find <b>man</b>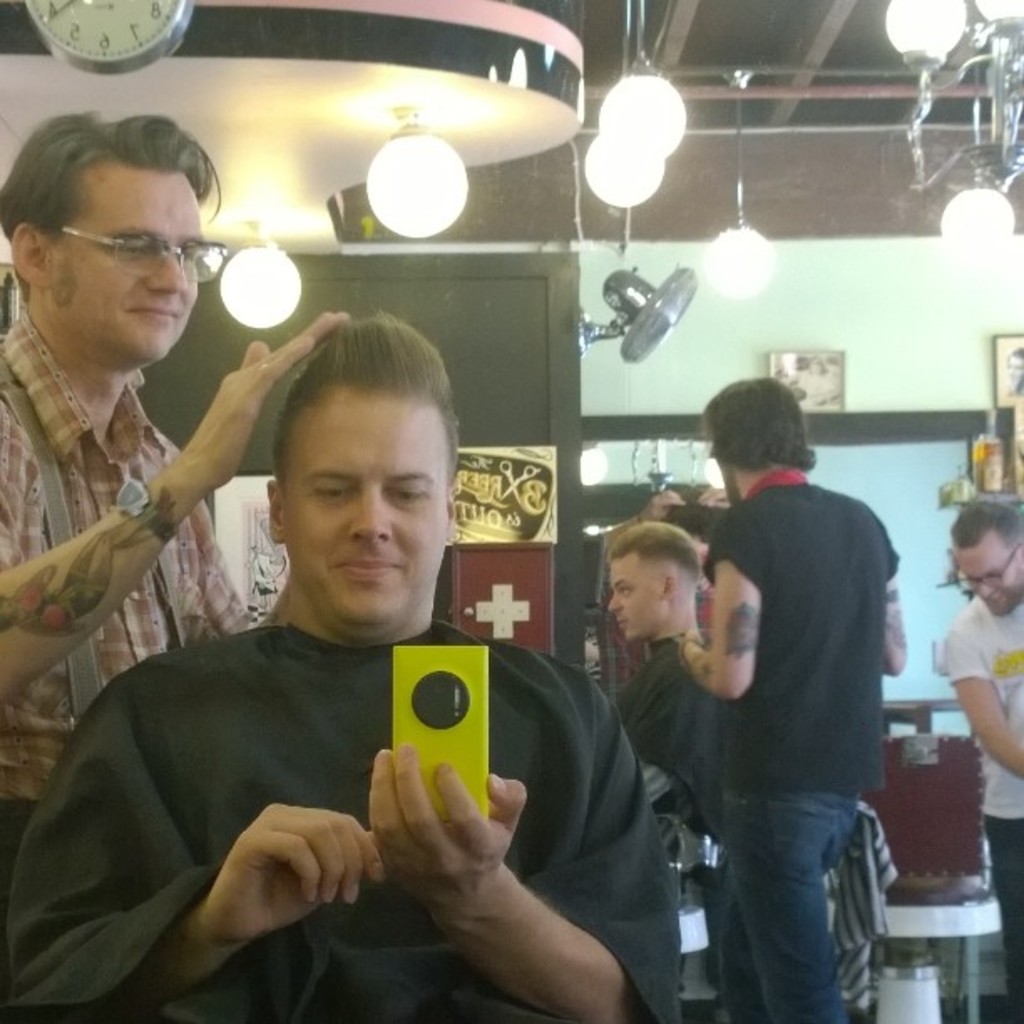
927,489,1022,1022
